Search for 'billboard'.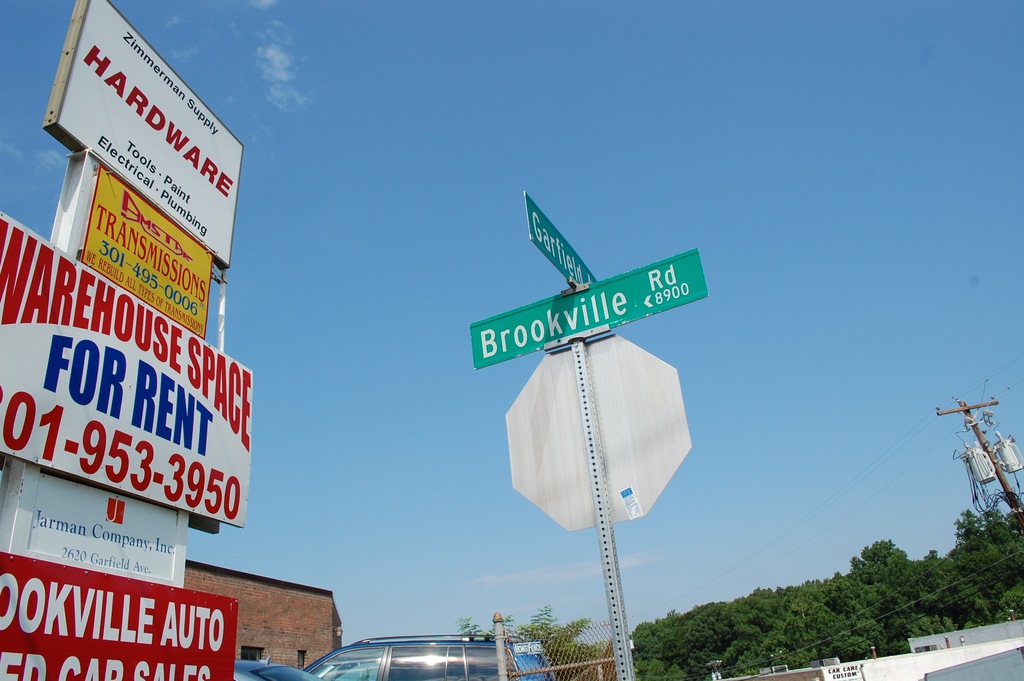
Found at 86, 165, 214, 335.
